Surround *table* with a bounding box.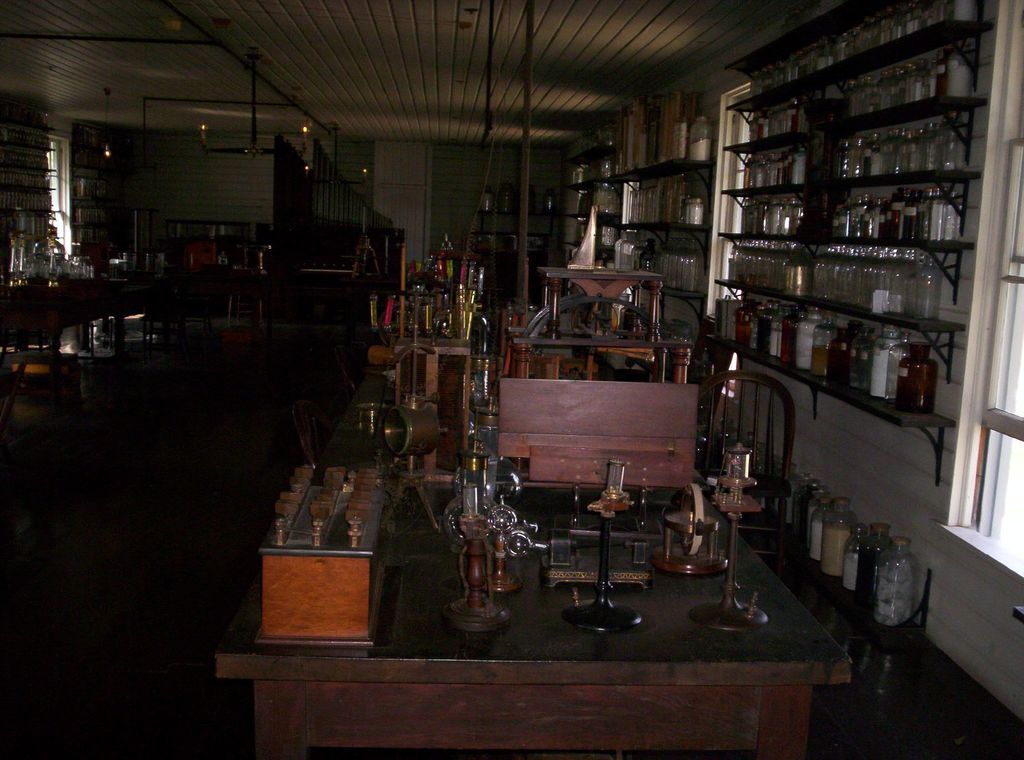
BBox(215, 450, 846, 759).
